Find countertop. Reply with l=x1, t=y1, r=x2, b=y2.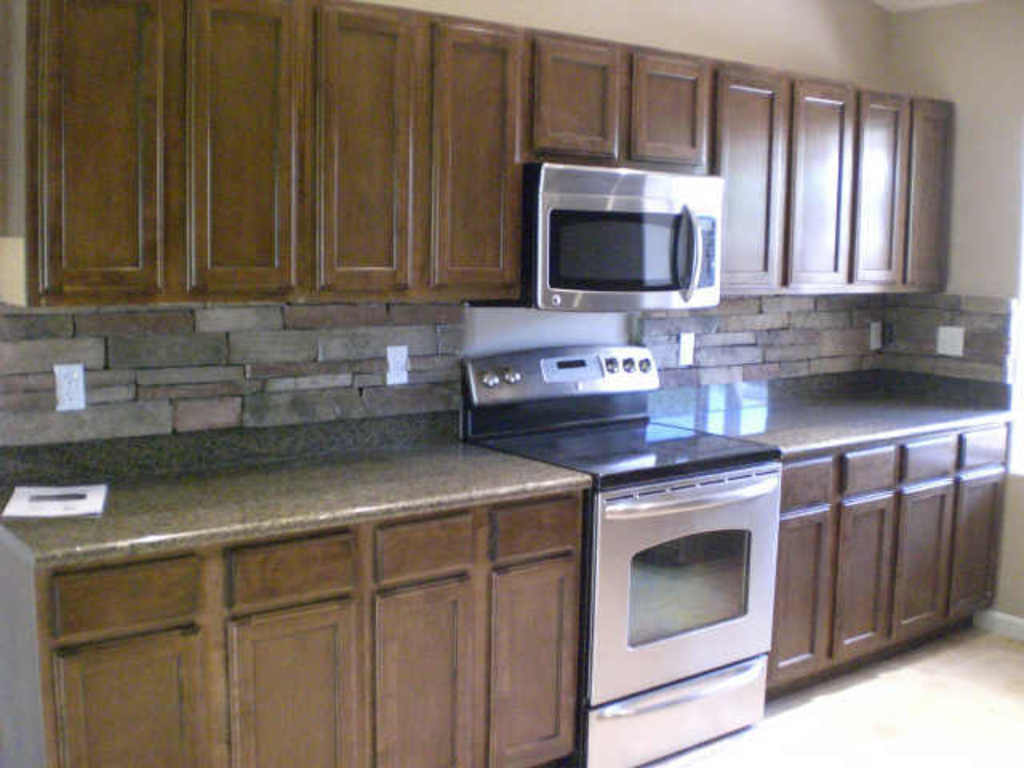
l=0, t=416, r=1013, b=765.
